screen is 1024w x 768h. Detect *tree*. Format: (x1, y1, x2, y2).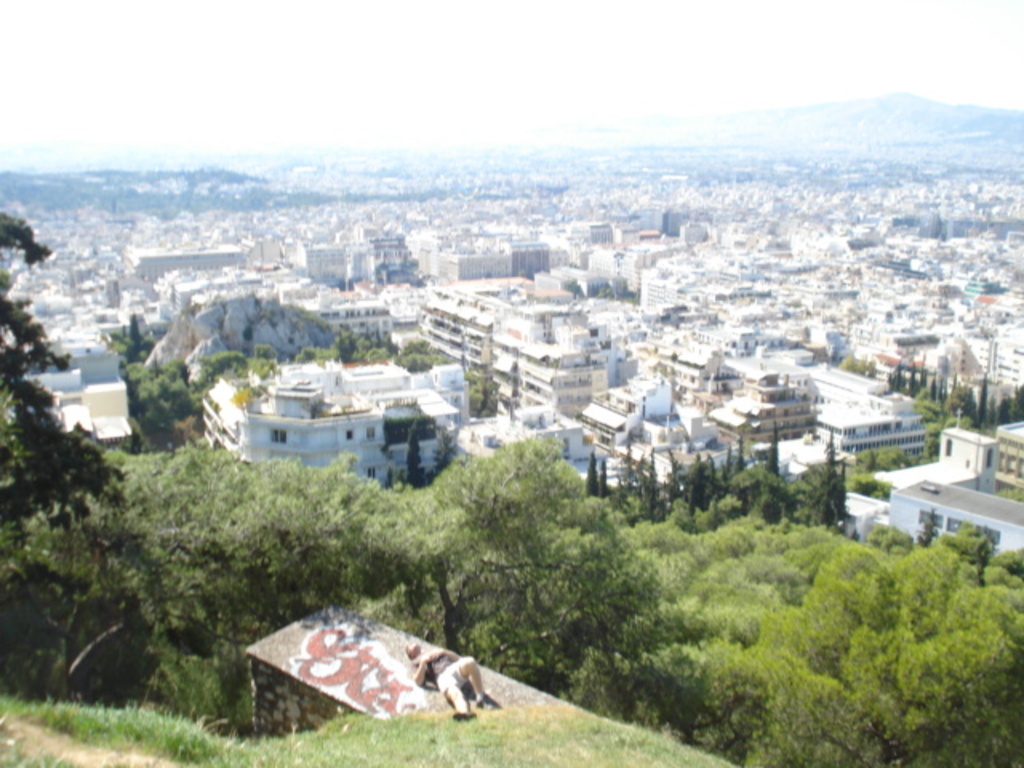
(0, 202, 130, 566).
